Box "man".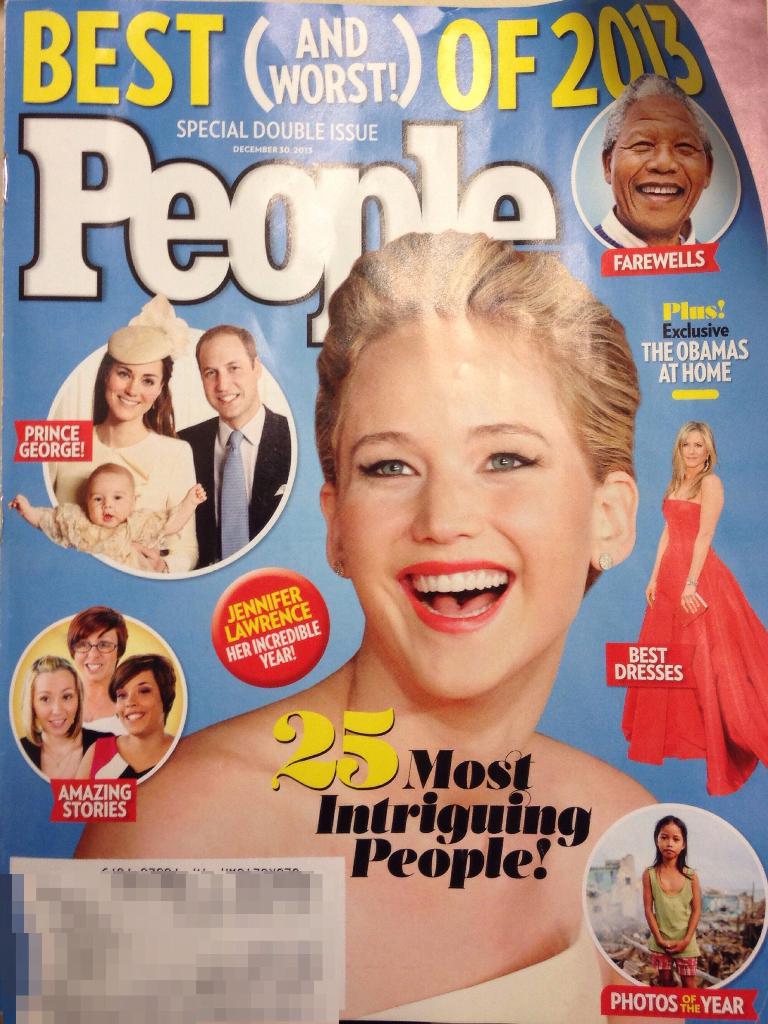
BBox(79, 202, 669, 1023).
